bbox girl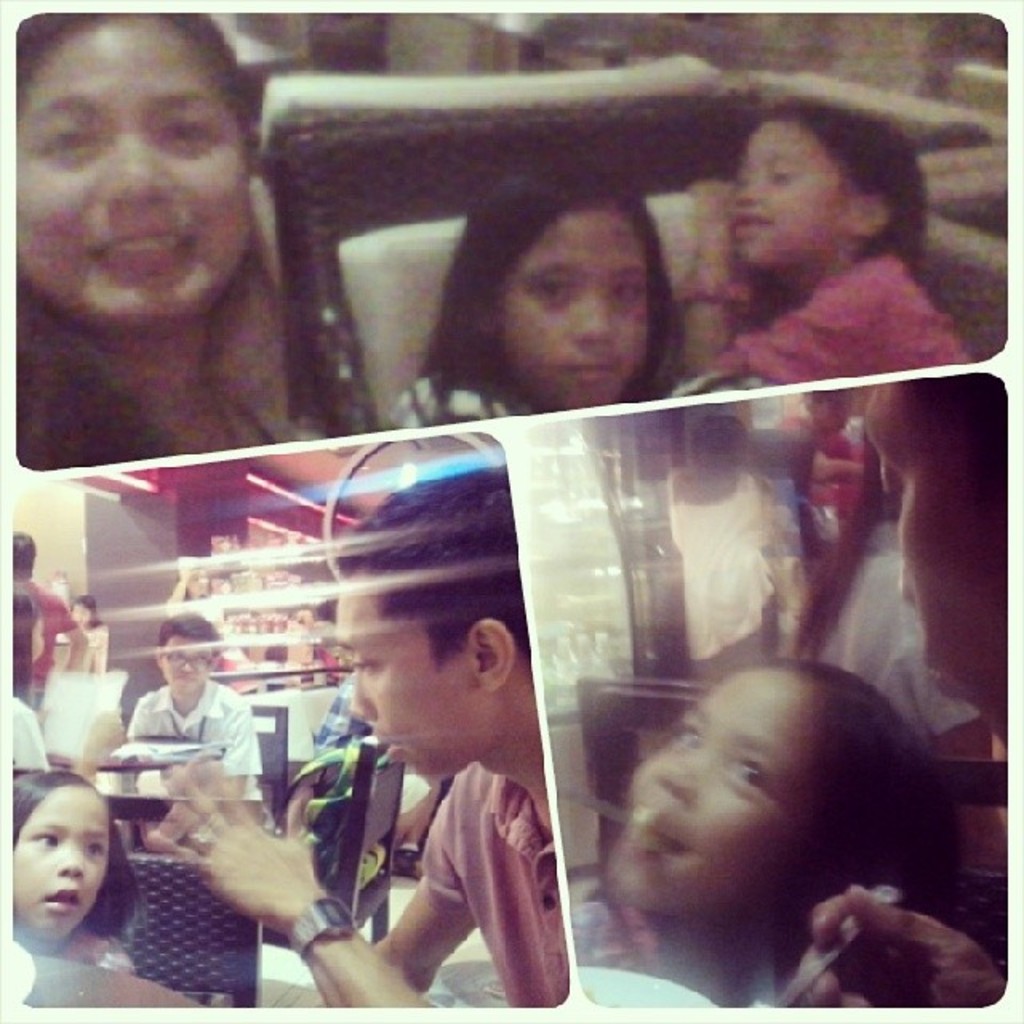
<box>6,773,138,957</box>
